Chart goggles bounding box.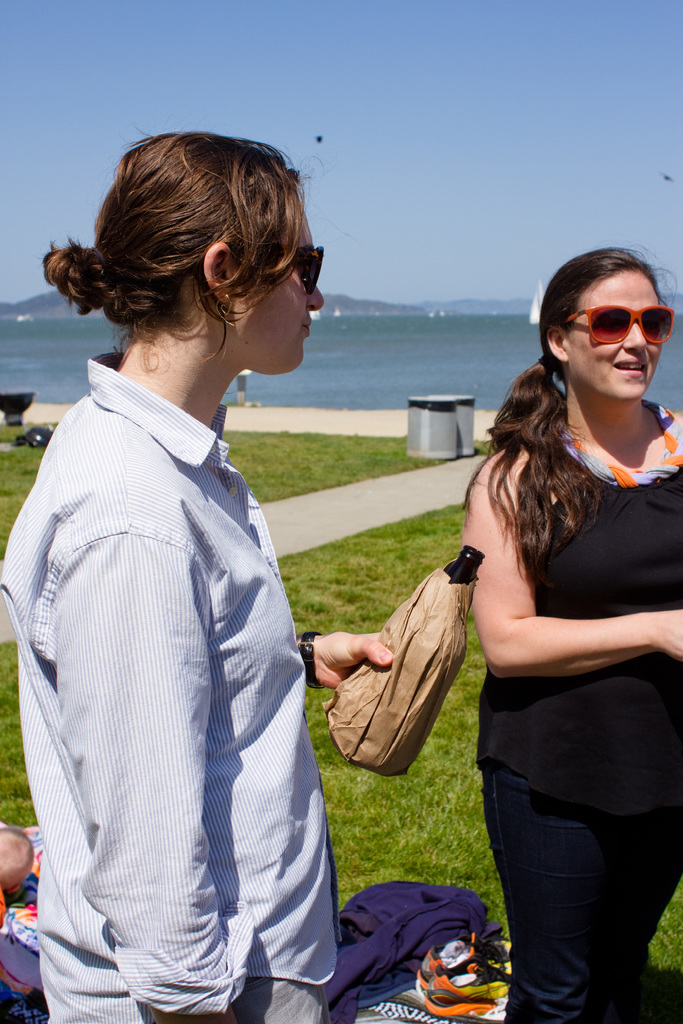
Charted: box=[552, 292, 666, 353].
